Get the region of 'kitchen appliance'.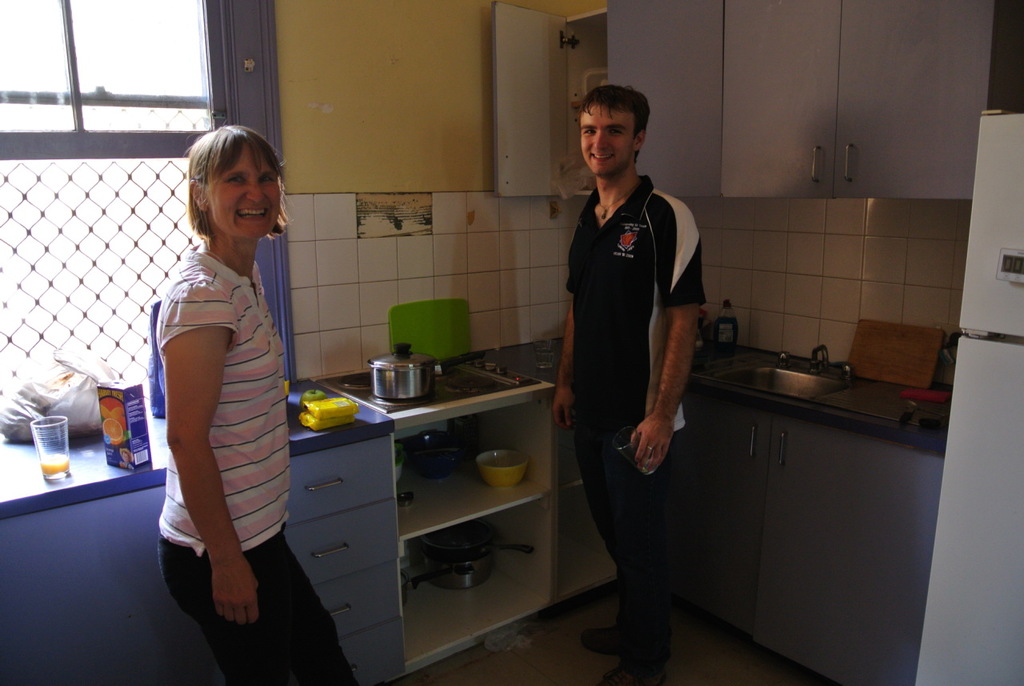
BBox(420, 523, 530, 590).
